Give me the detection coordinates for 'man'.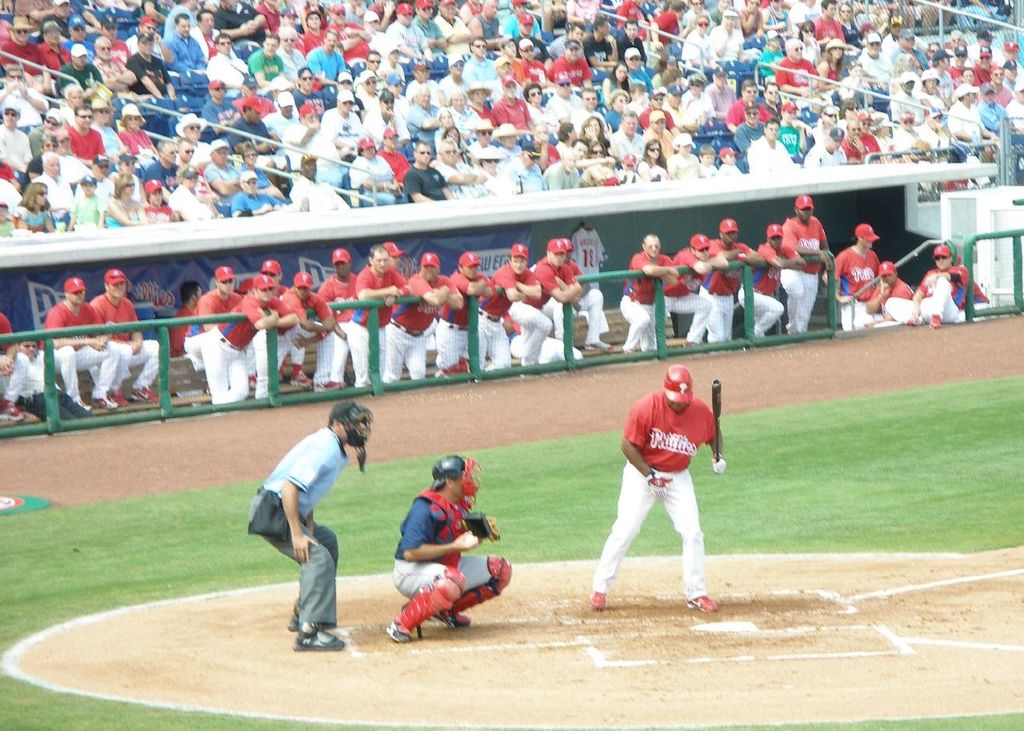
l=205, t=138, r=242, b=192.
